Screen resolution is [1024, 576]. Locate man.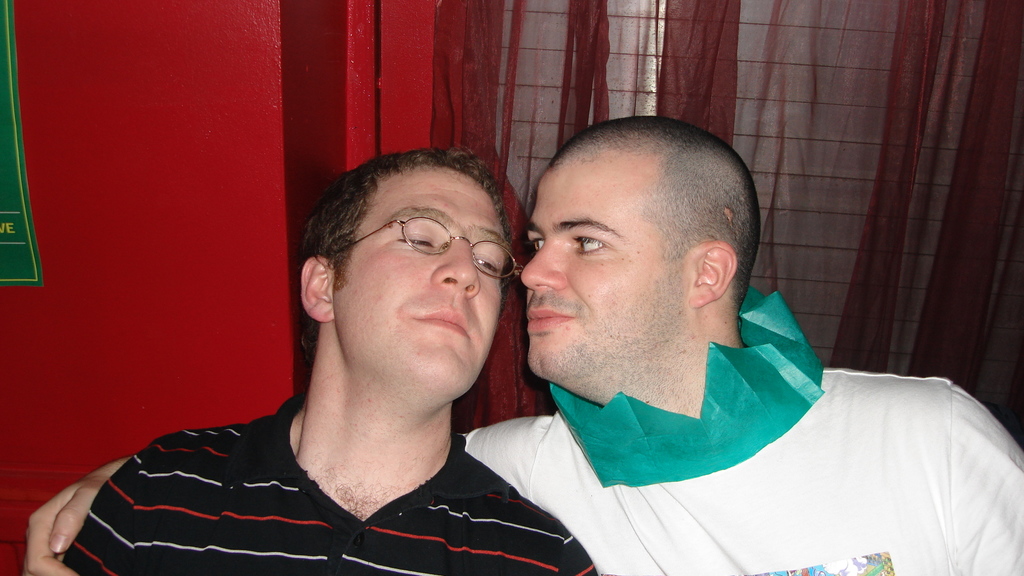
(24,115,1023,575).
